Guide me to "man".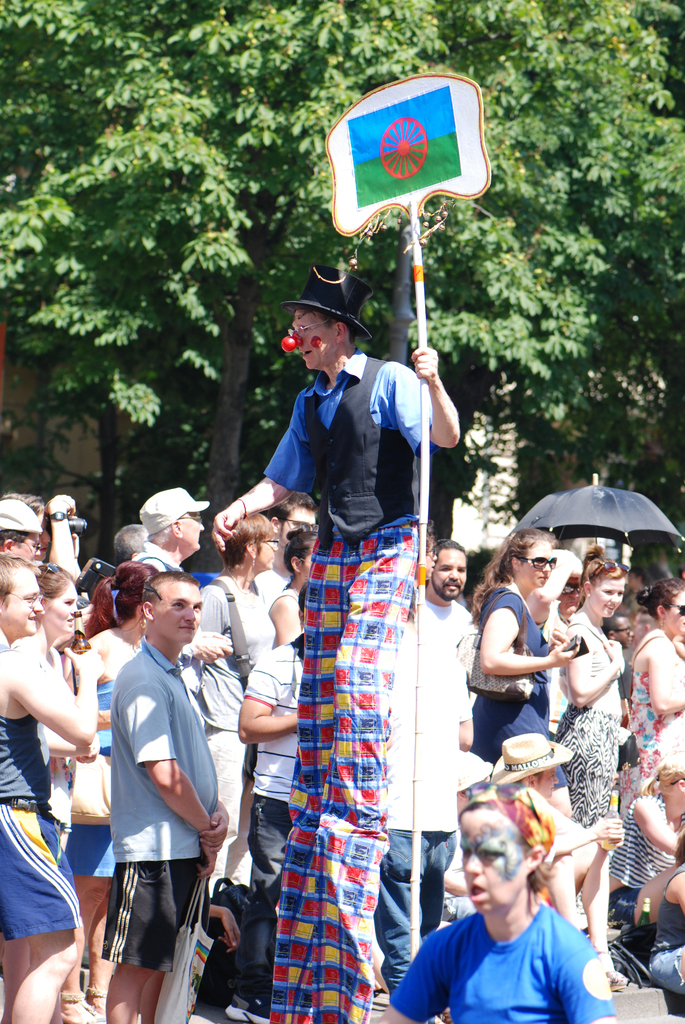
Guidance: <bbox>0, 554, 81, 1023</bbox>.
